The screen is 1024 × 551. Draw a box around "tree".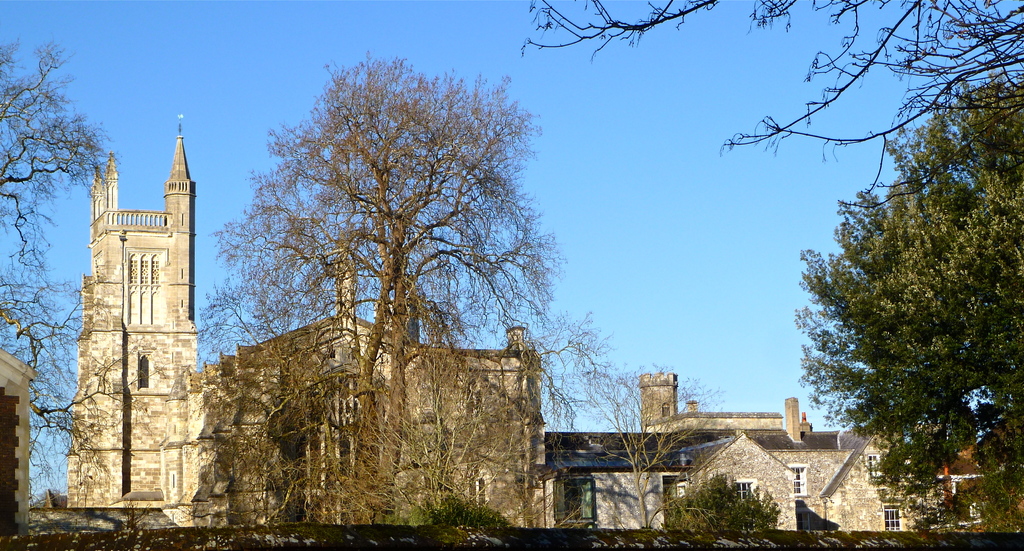
rect(0, 35, 128, 522).
